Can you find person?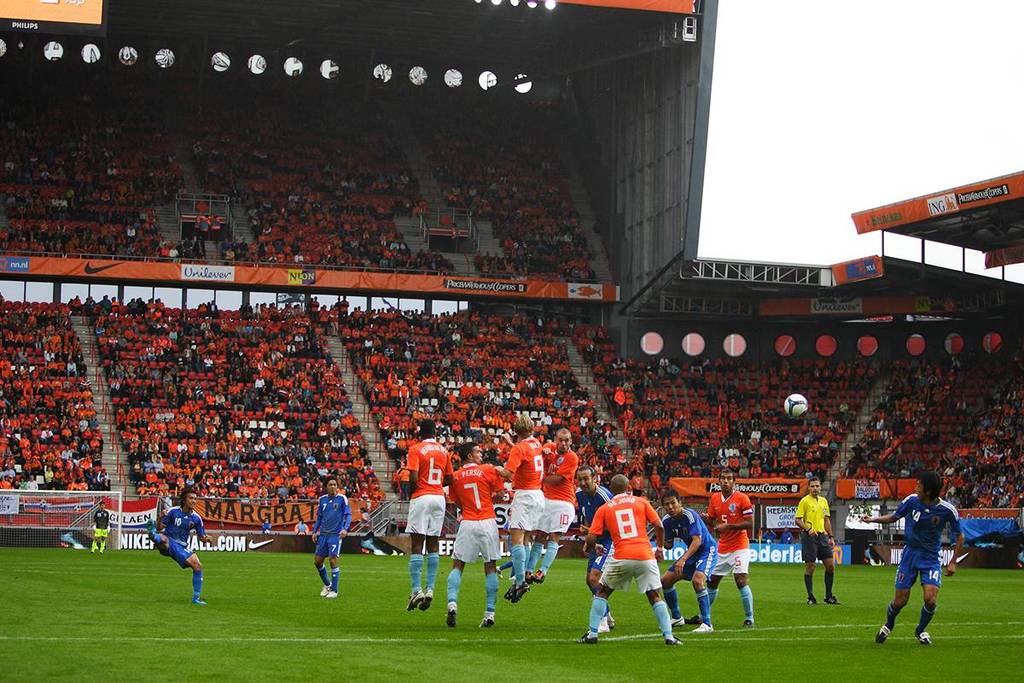
Yes, bounding box: 84/296/96/316.
